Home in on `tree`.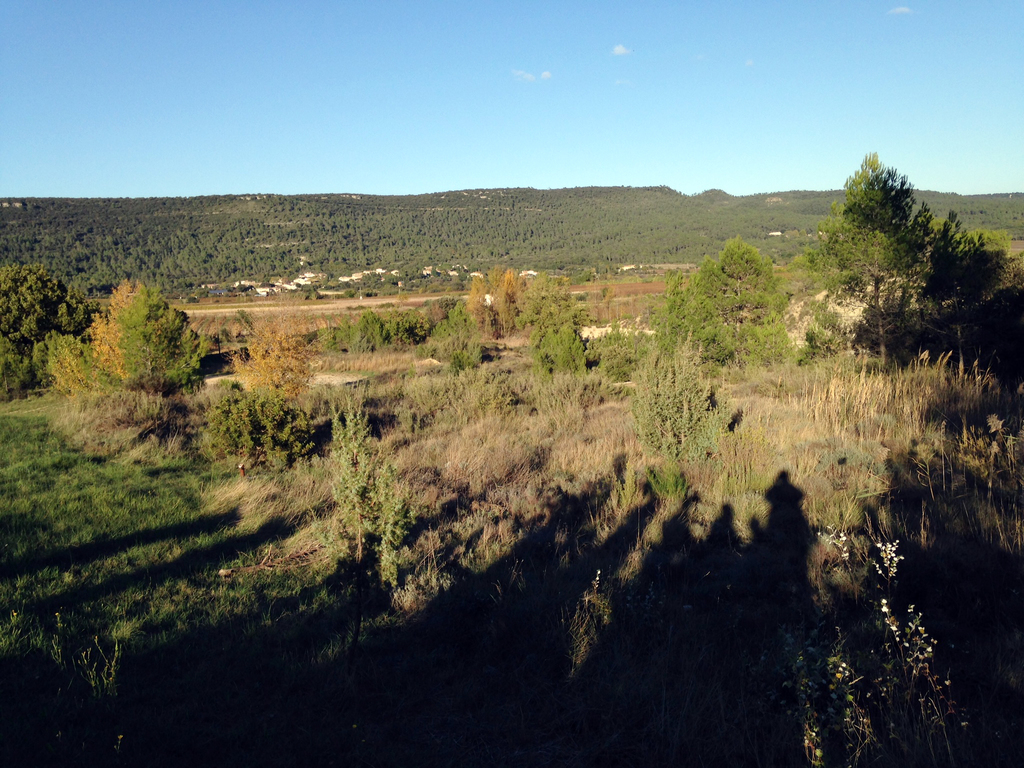
Homed in at (x1=687, y1=236, x2=795, y2=371).
